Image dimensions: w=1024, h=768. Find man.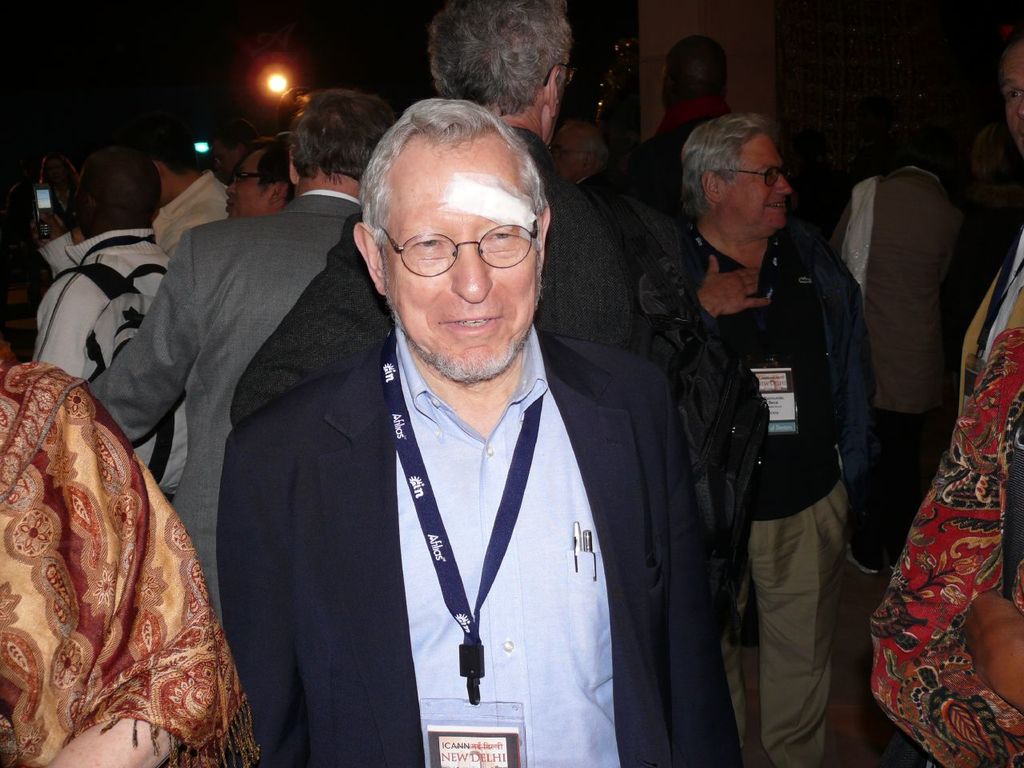
(x1=962, y1=25, x2=1023, y2=415).
